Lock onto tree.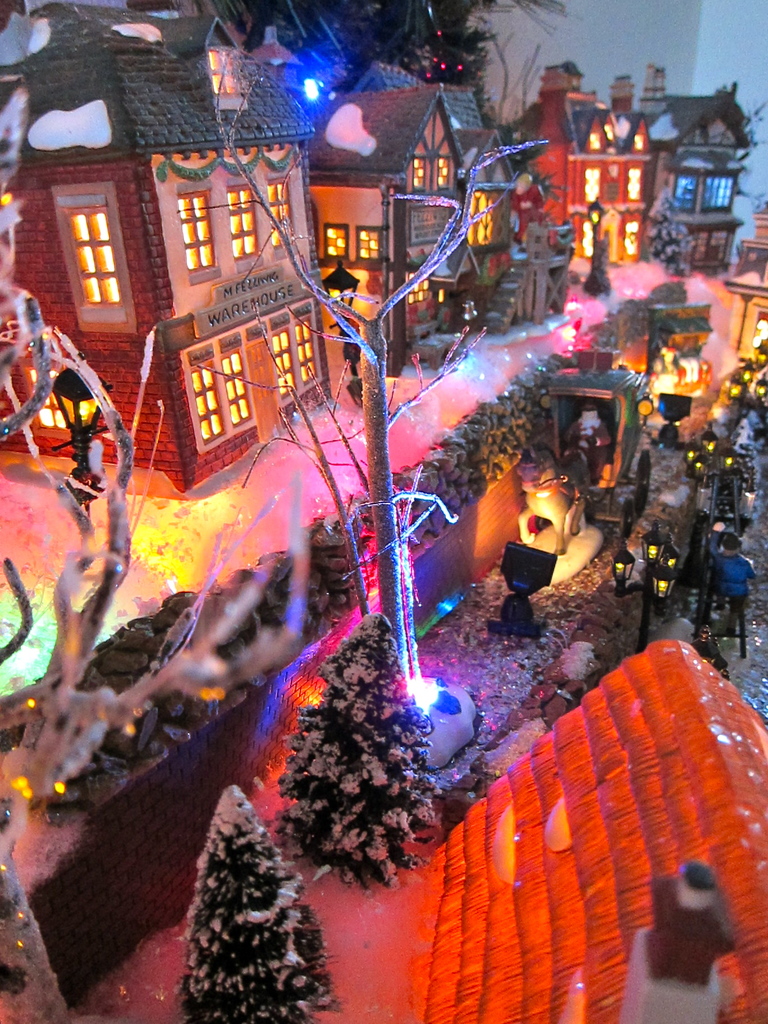
Locked: 147,51,553,696.
